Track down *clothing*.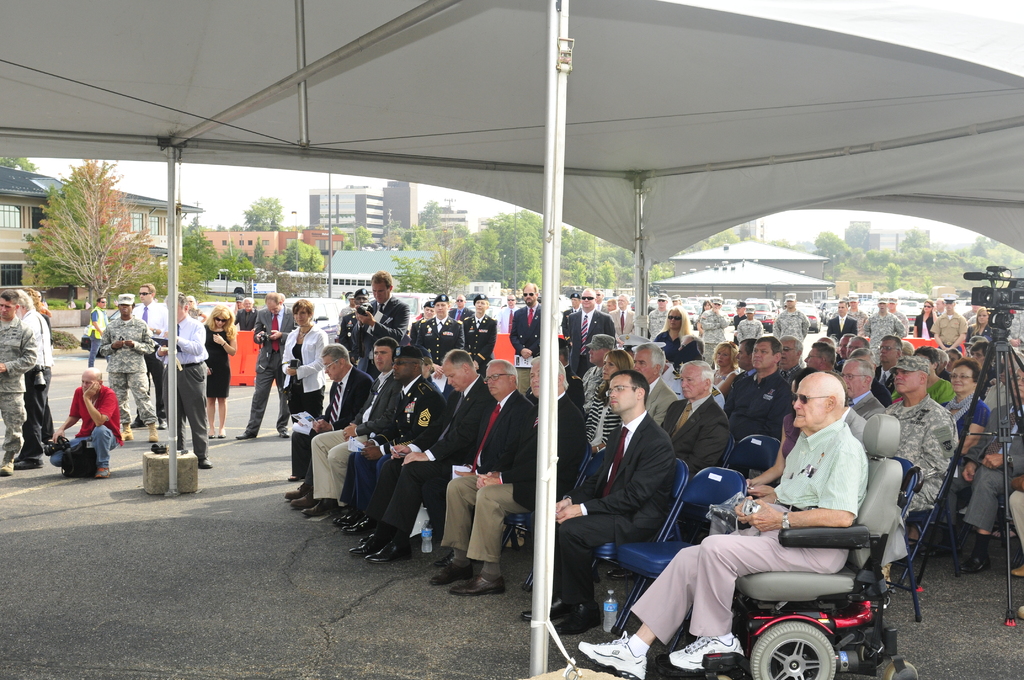
Tracked to <region>143, 310, 202, 467</region>.
